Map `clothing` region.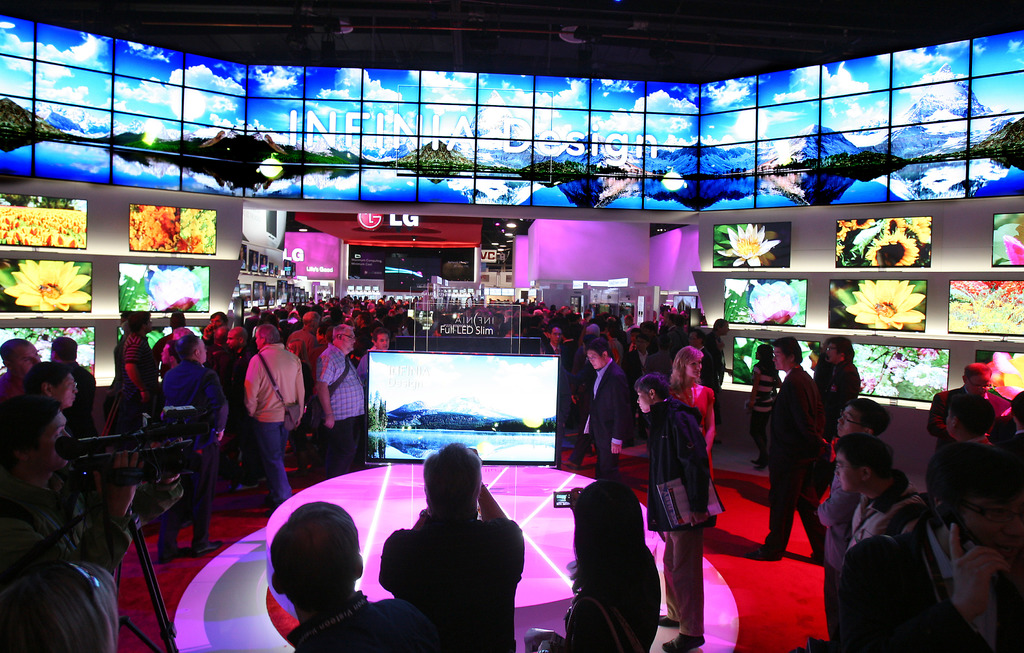
Mapped to box=[259, 261, 269, 274].
